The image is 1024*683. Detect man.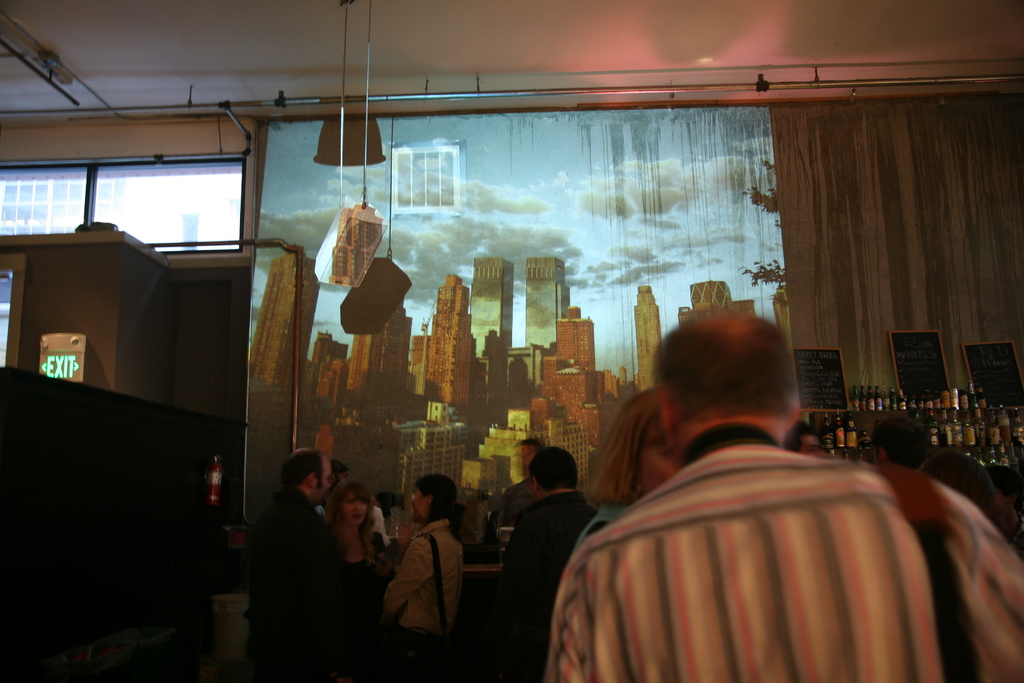
Detection: Rect(502, 445, 596, 682).
